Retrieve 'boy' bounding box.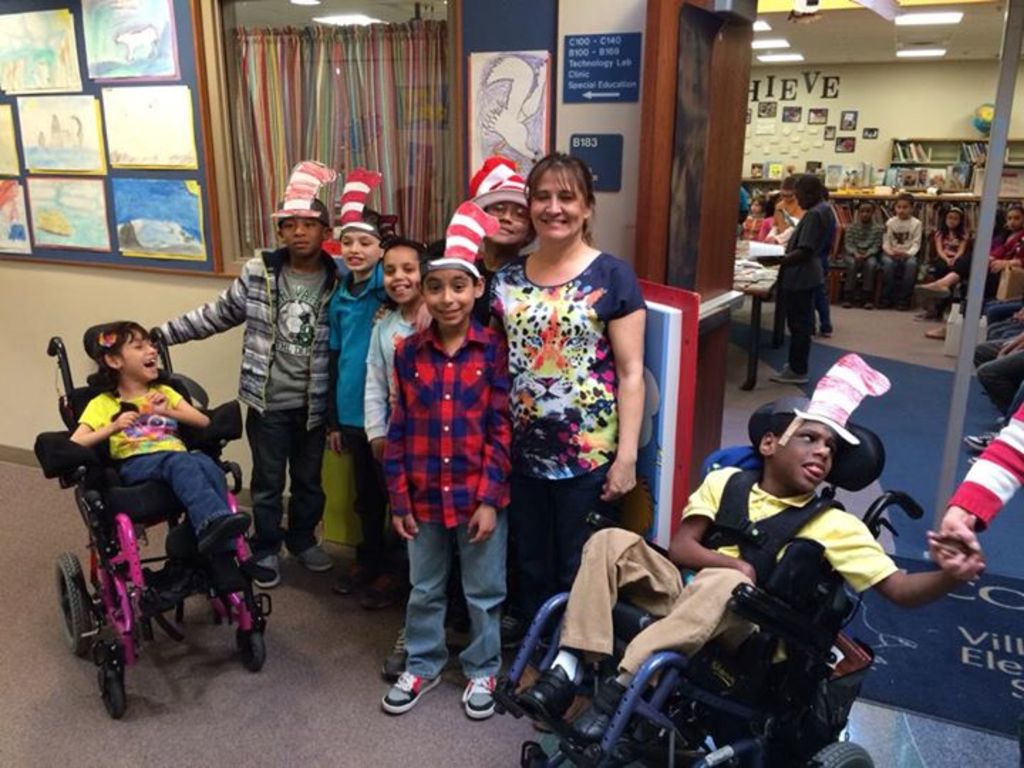
Bounding box: l=523, t=354, r=986, b=744.
